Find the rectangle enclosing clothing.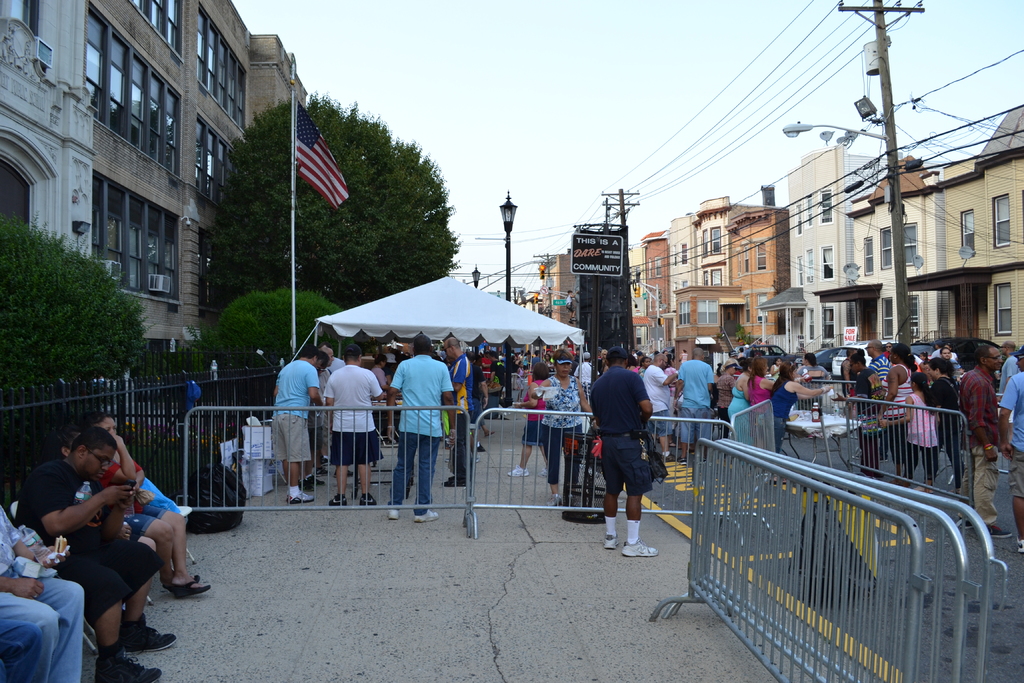
crop(376, 348, 394, 394).
